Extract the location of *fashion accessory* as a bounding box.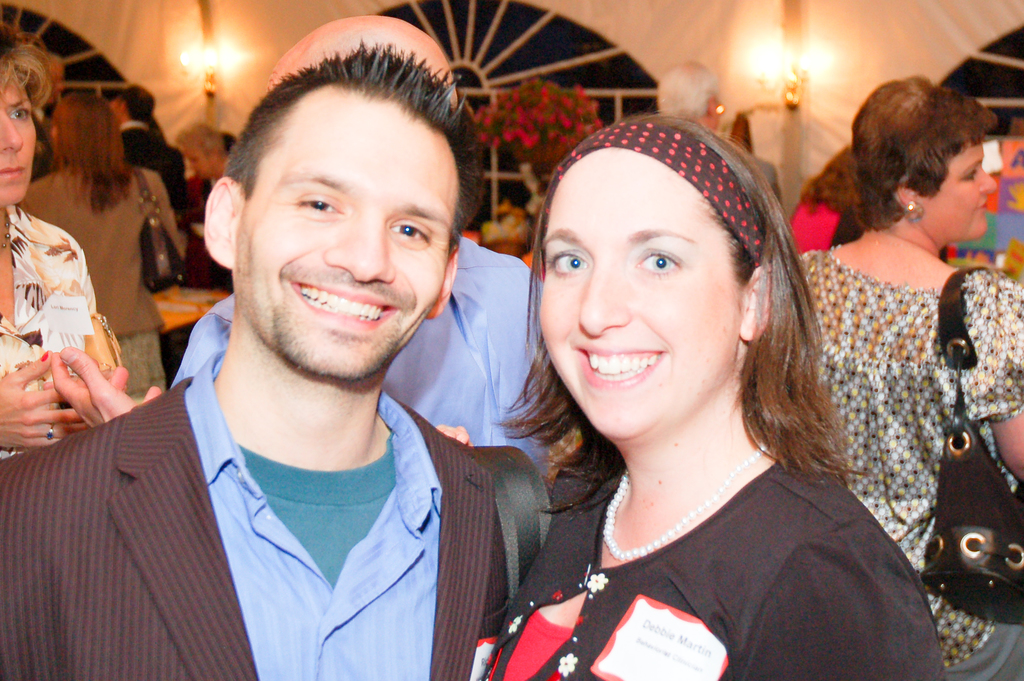
<bbox>0, 211, 10, 251</bbox>.
